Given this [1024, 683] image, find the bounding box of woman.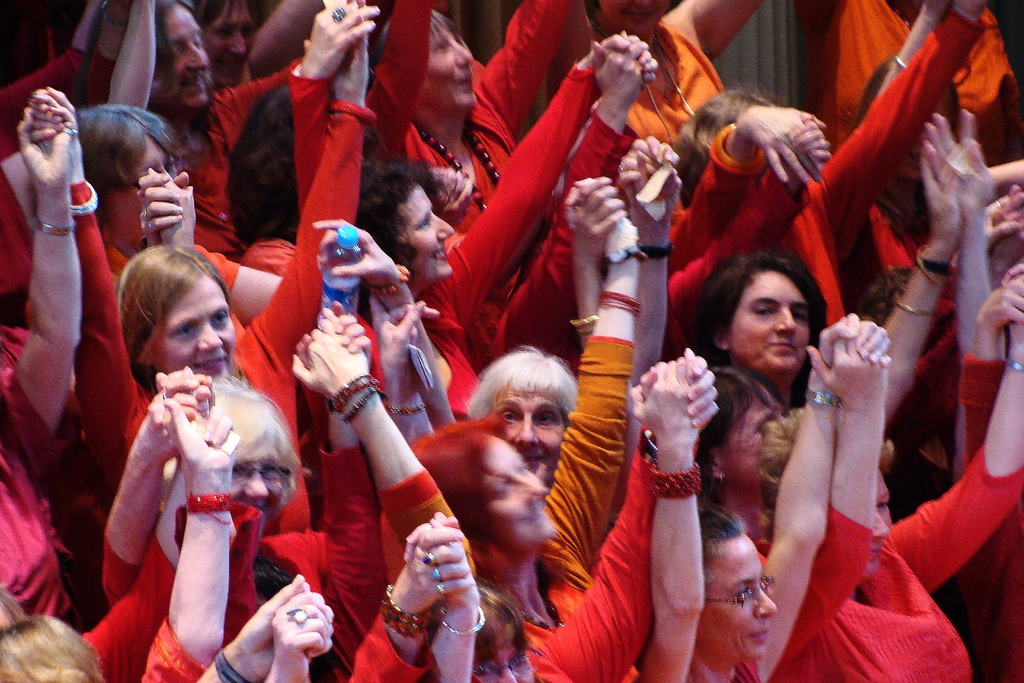
bbox=(315, 194, 620, 495).
